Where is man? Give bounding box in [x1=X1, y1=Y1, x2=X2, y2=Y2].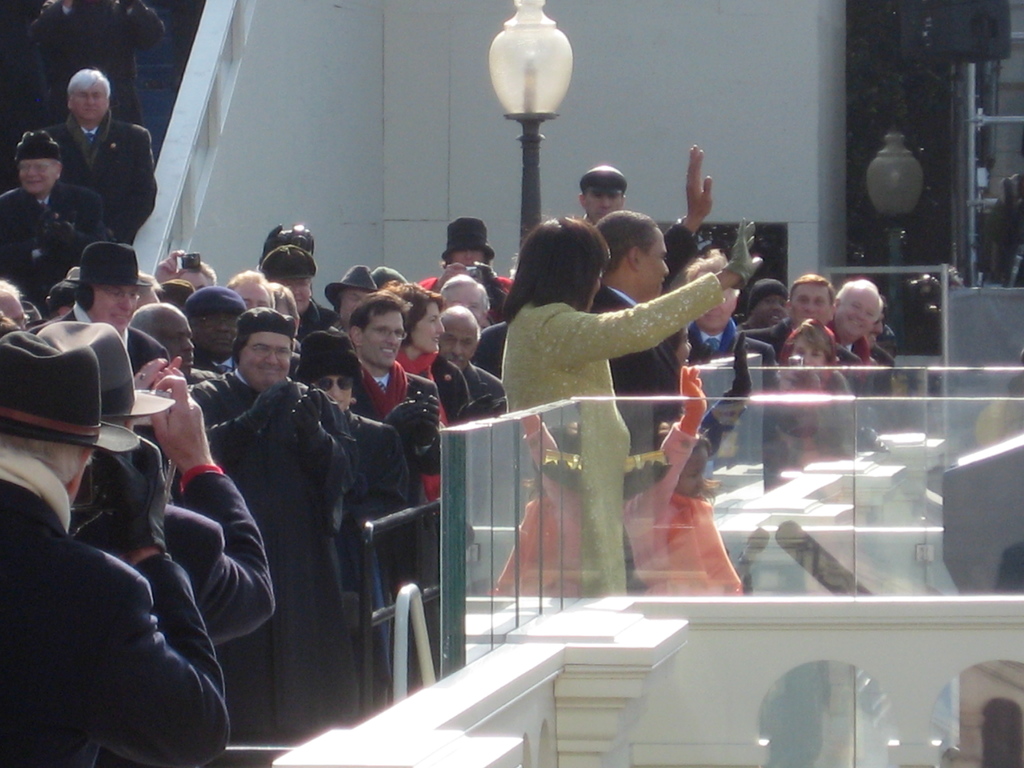
[x1=0, y1=129, x2=107, y2=320].
